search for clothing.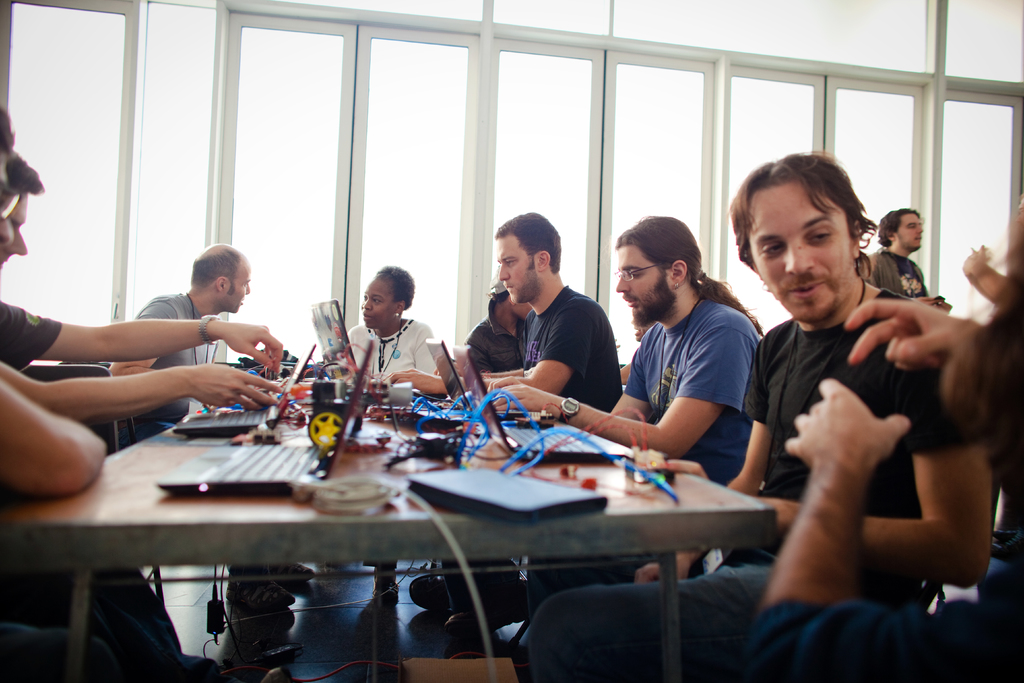
Found at 0, 303, 60, 375.
